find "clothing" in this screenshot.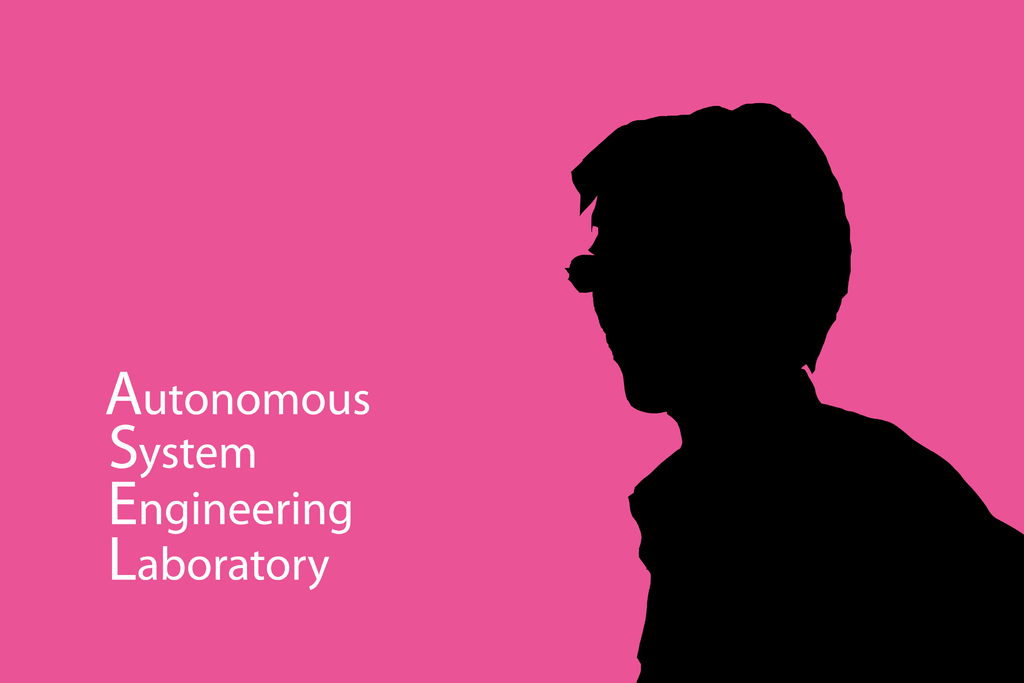
The bounding box for "clothing" is 625, 370, 1023, 682.
